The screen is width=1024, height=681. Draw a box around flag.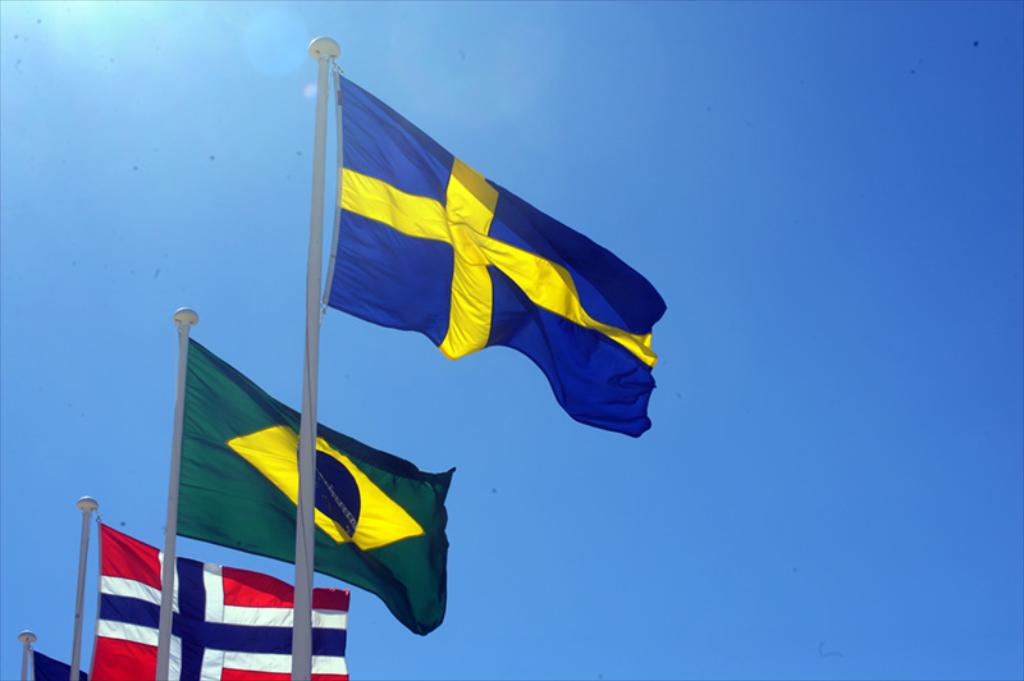
BBox(96, 518, 349, 680).
